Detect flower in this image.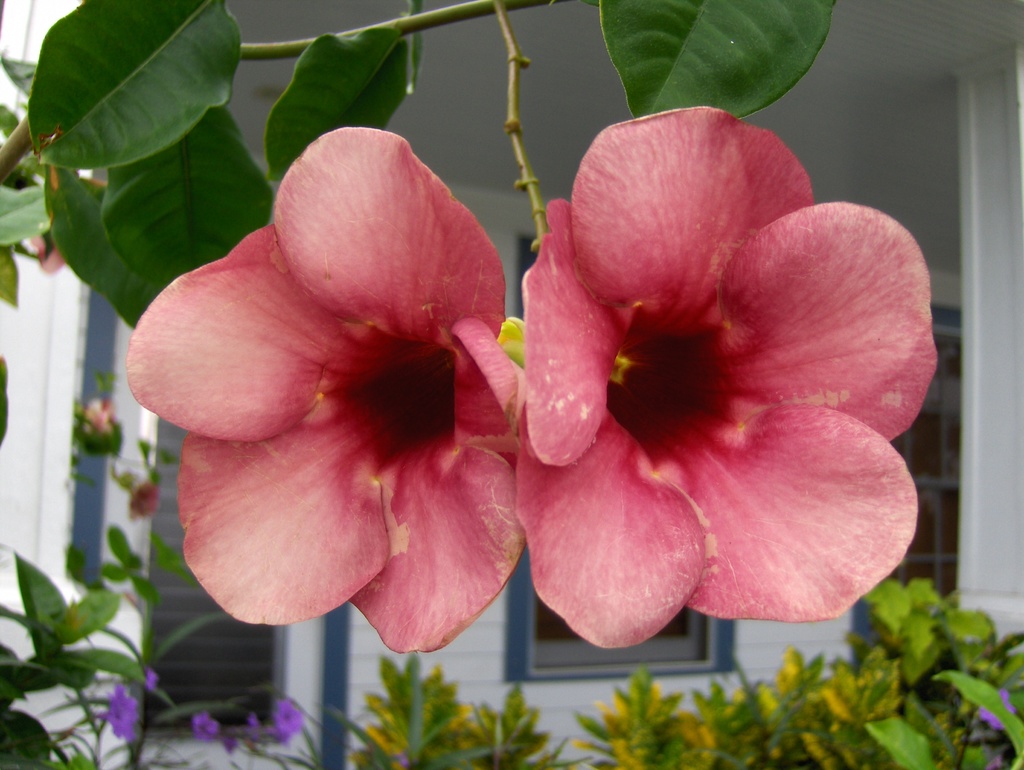
Detection: (left=246, top=715, right=260, bottom=737).
